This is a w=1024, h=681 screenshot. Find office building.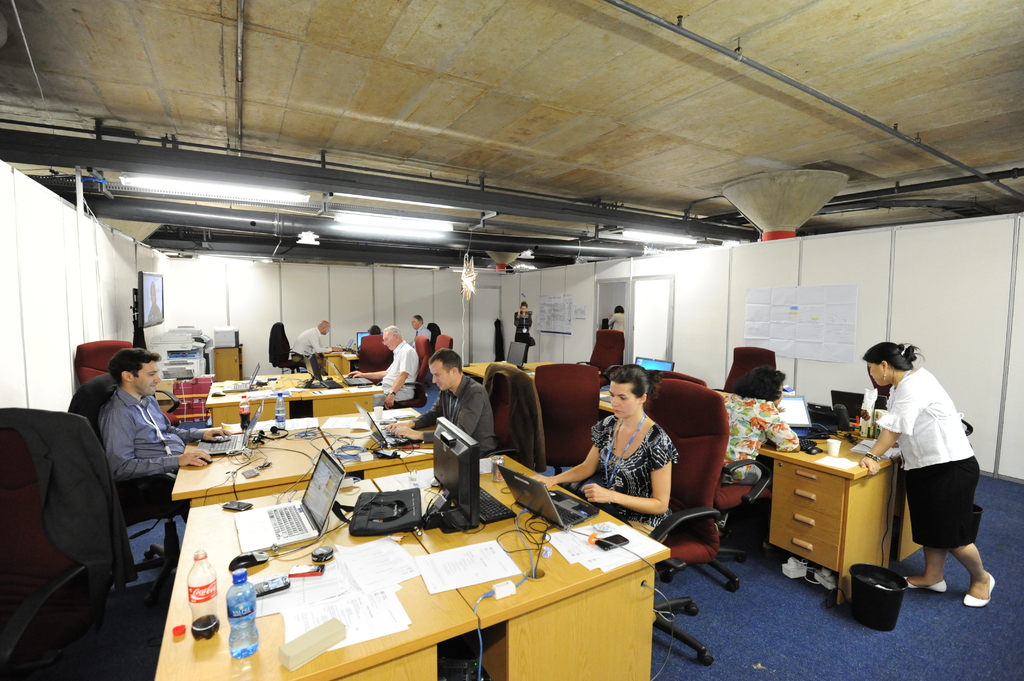
Bounding box: (x1=0, y1=0, x2=1023, y2=678).
